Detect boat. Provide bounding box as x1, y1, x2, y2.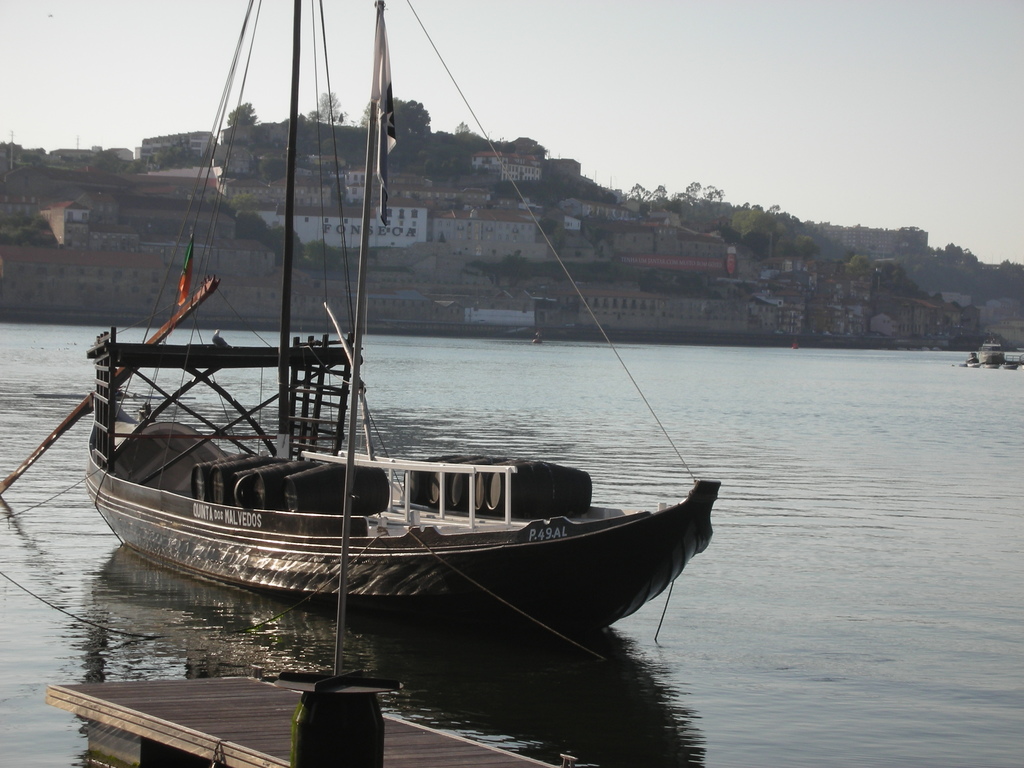
74, 38, 735, 681.
